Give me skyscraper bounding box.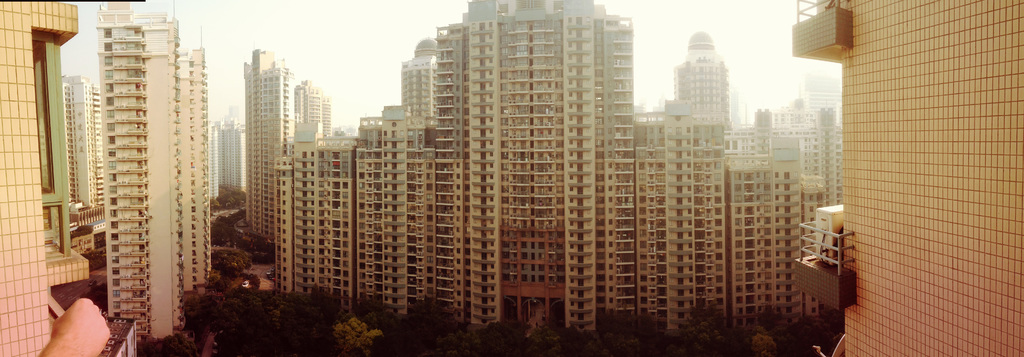
box(243, 43, 289, 241).
